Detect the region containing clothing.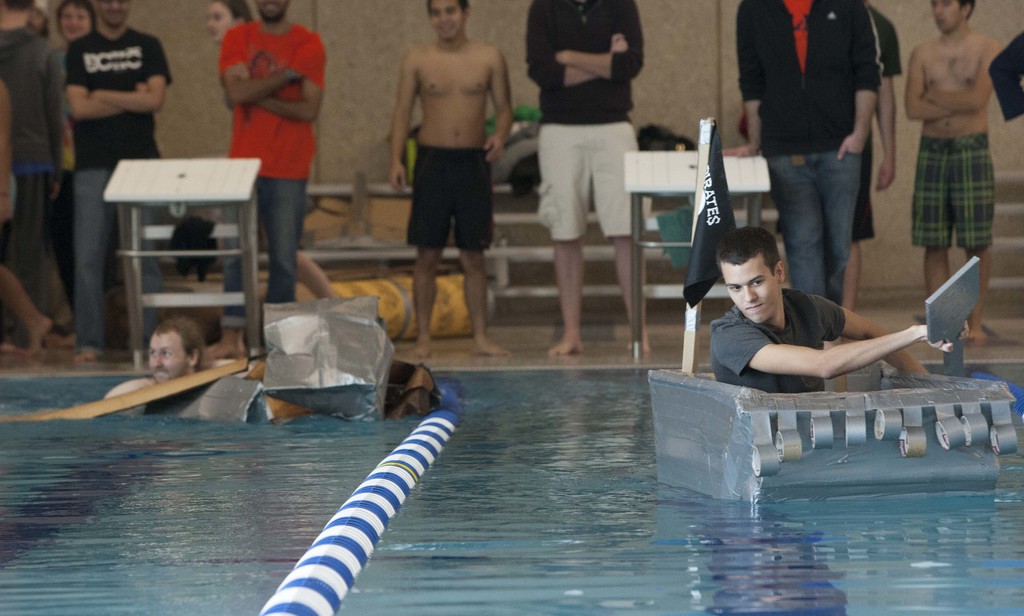
x1=734, y1=0, x2=884, y2=340.
